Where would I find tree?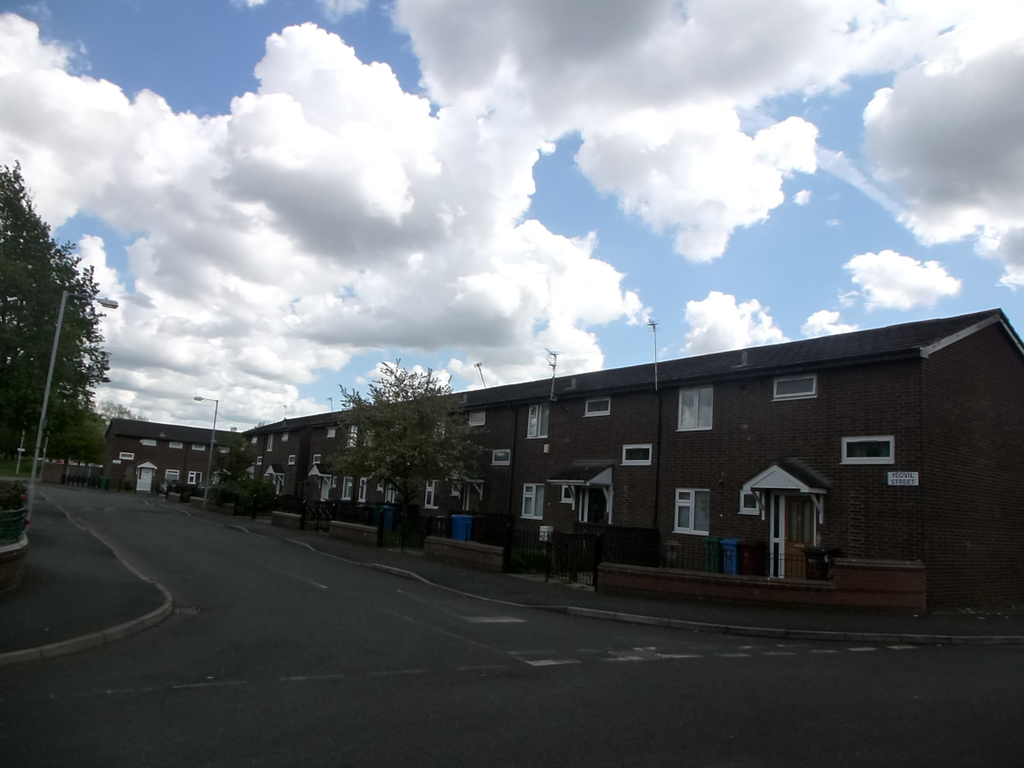
At select_region(0, 161, 116, 484).
